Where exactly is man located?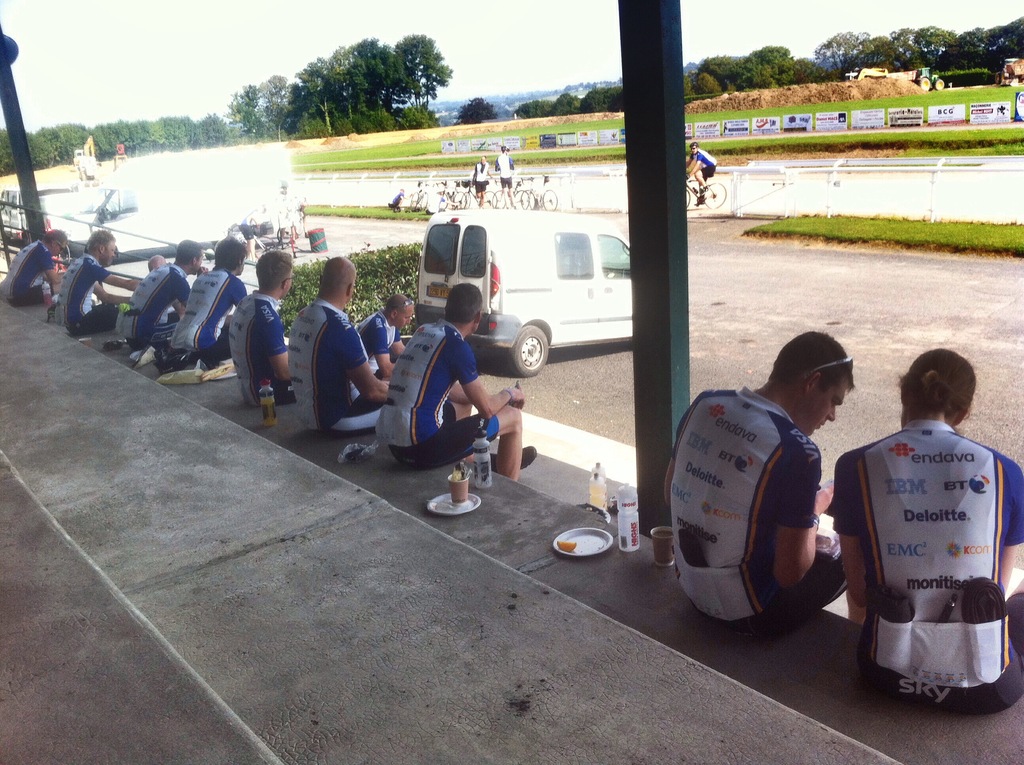
Its bounding box is <box>290,256,419,429</box>.
